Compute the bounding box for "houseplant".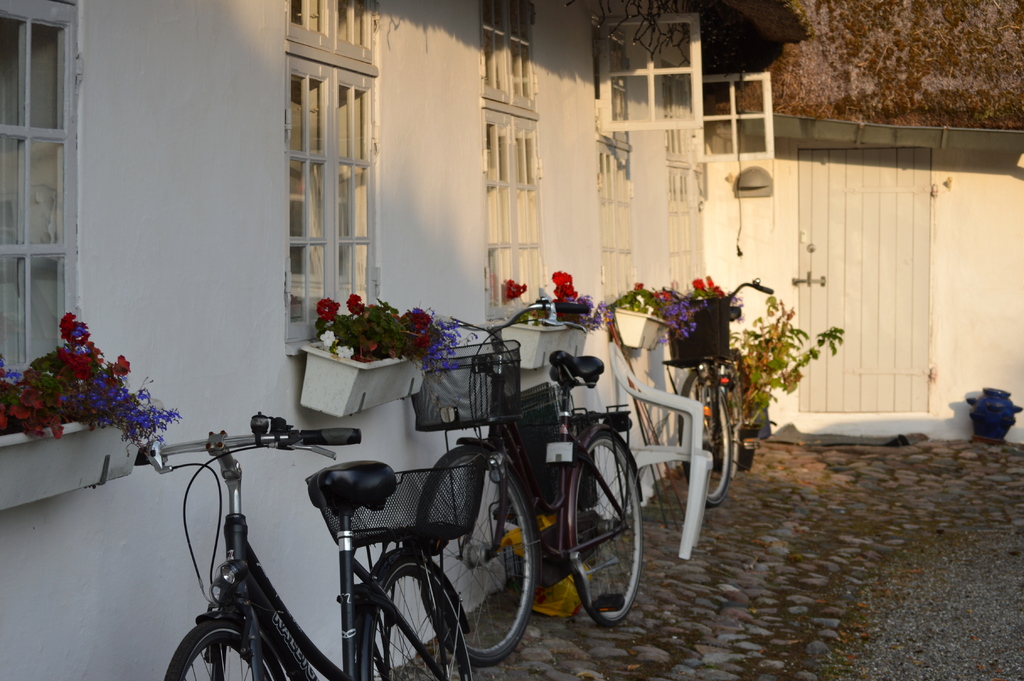
rect(295, 281, 473, 427).
